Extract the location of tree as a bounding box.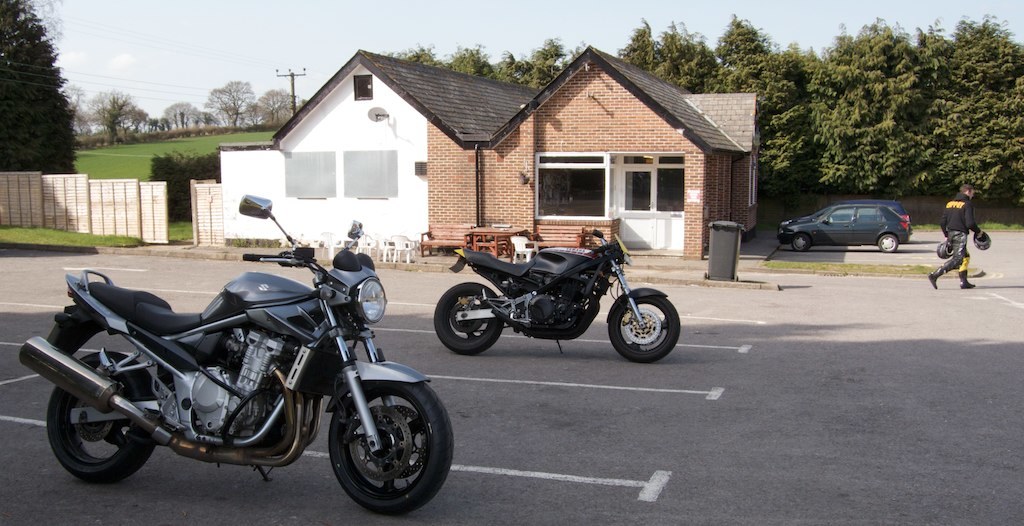
pyautogui.locateOnScreen(82, 81, 158, 151).
